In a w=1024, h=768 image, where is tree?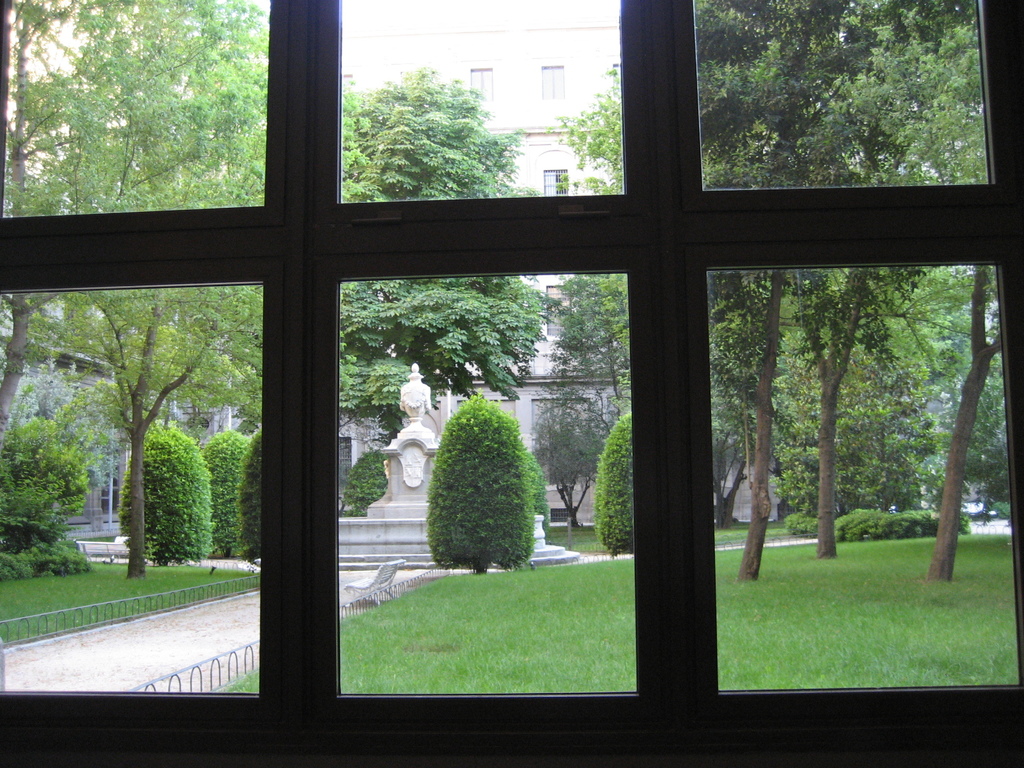
[x1=420, y1=394, x2=534, y2=576].
